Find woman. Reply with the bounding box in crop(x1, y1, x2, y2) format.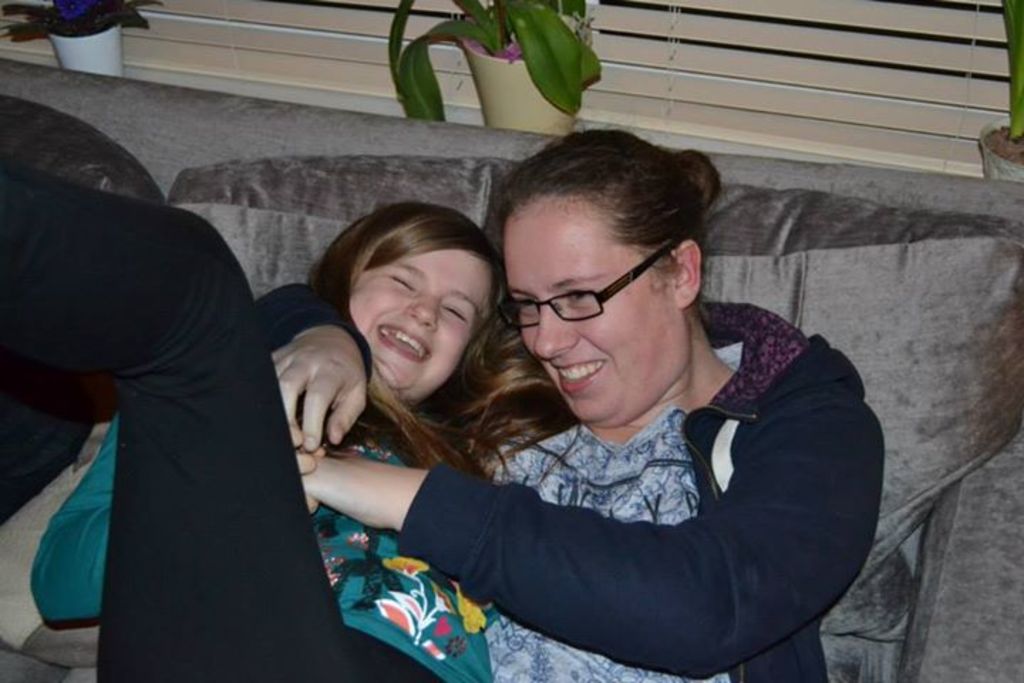
crop(259, 128, 883, 682).
